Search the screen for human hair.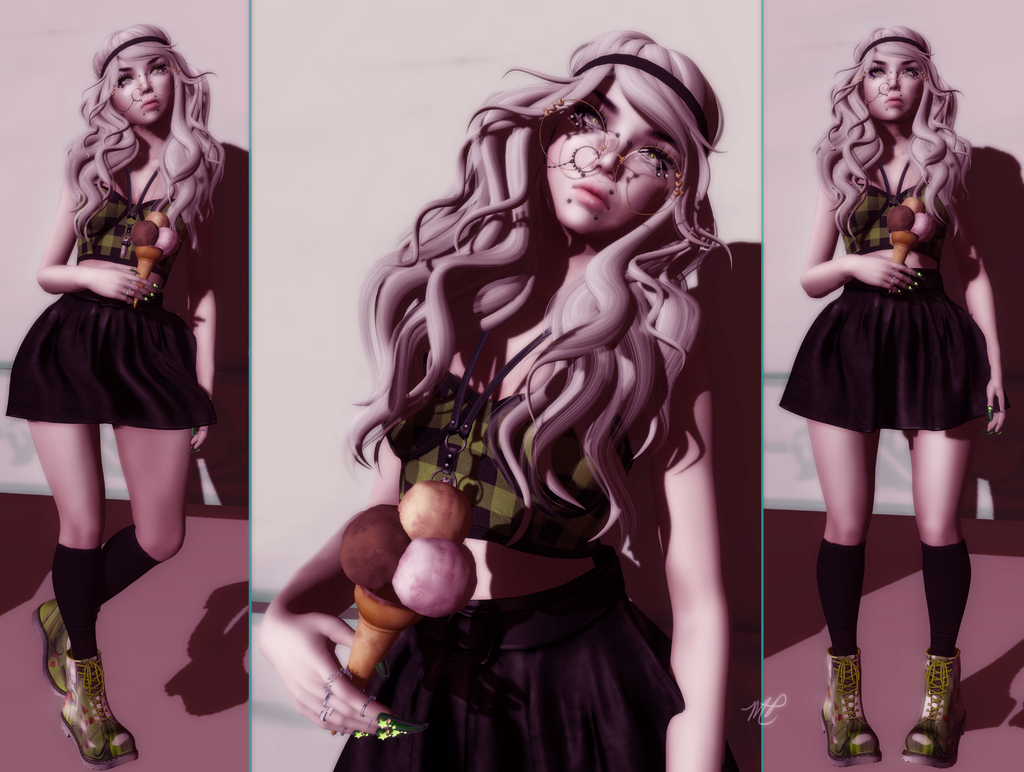
Found at region(812, 24, 969, 240).
